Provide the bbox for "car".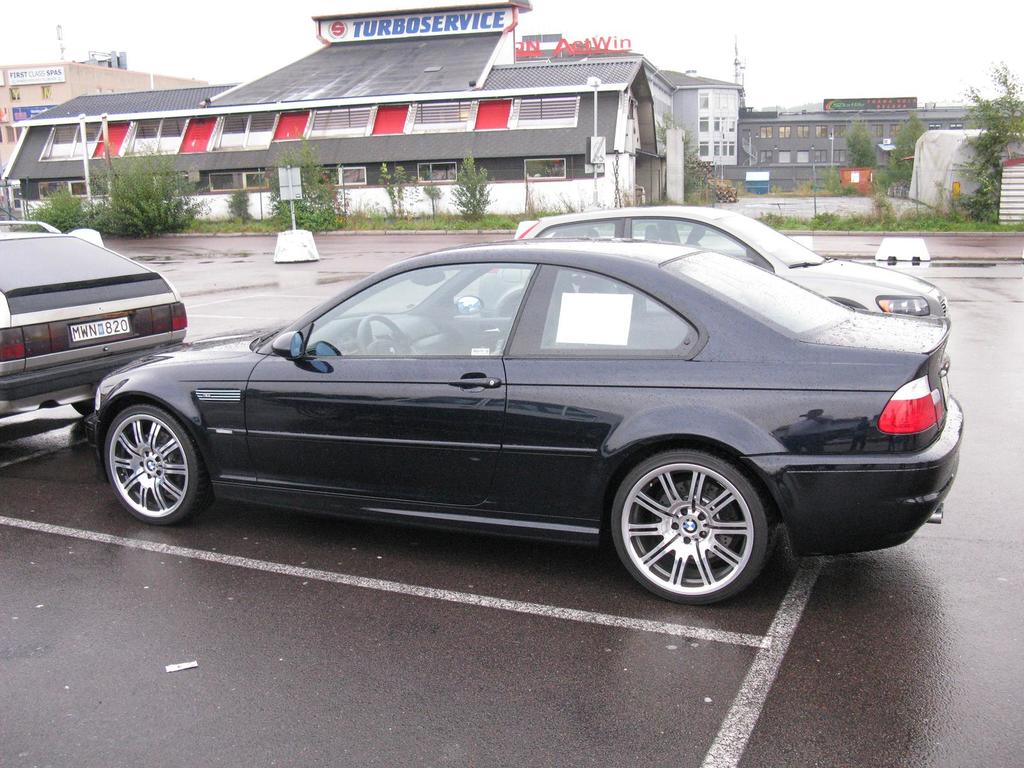
crop(502, 203, 956, 369).
